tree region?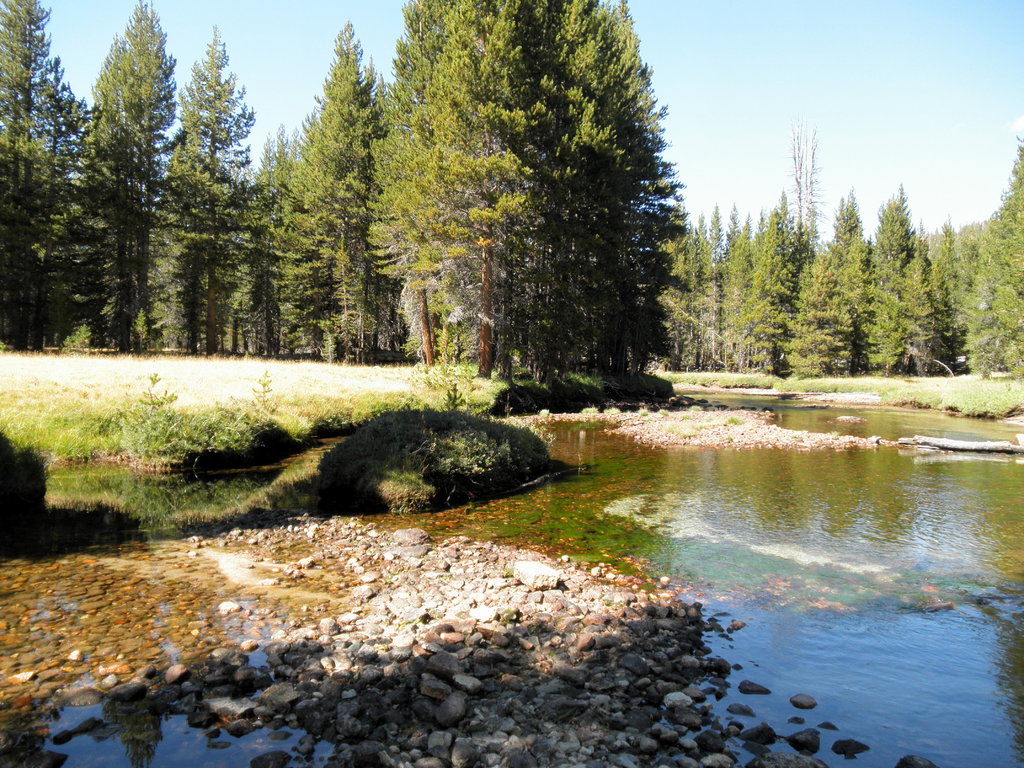
<region>278, 31, 390, 335</region>
